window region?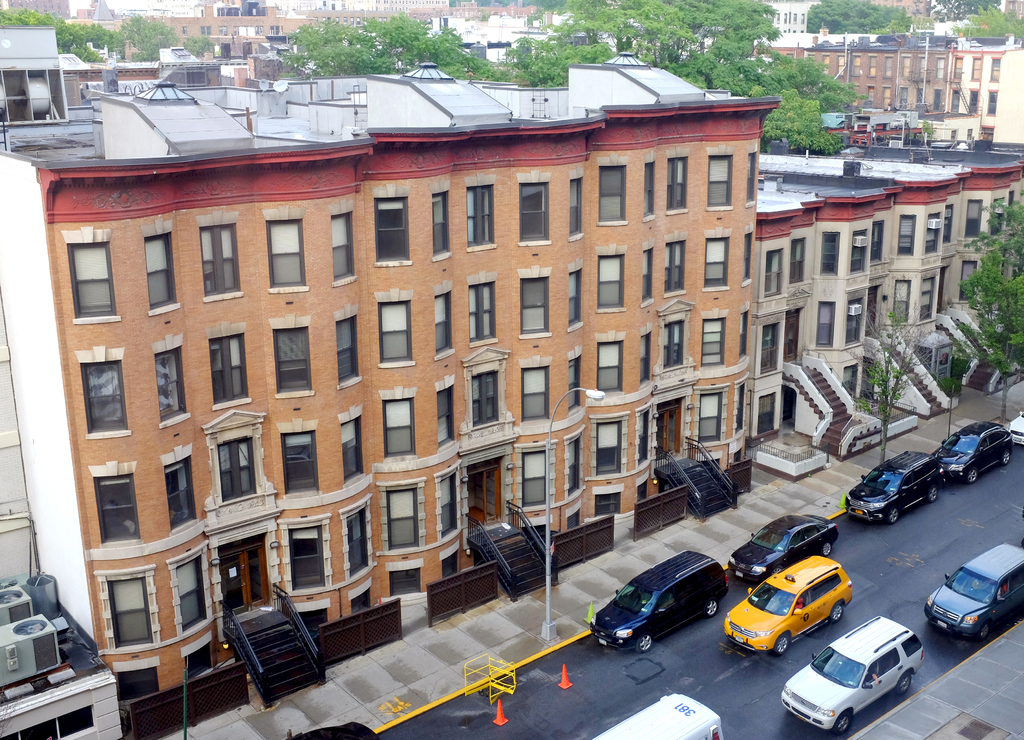
select_region(700, 156, 732, 211)
